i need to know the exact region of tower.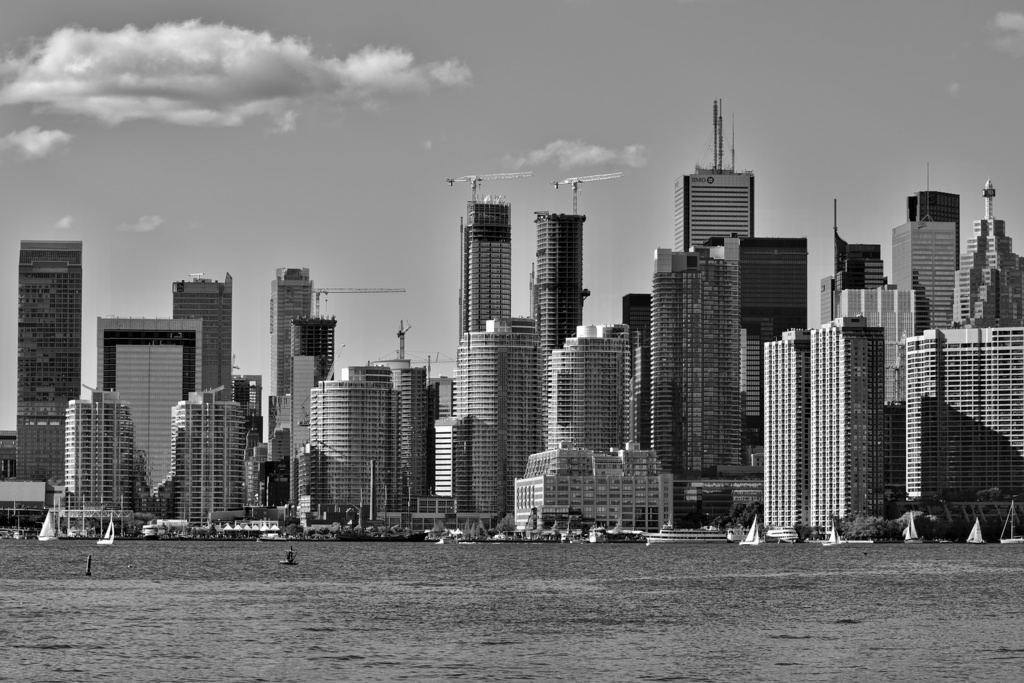
Region: (x1=2, y1=231, x2=82, y2=478).
